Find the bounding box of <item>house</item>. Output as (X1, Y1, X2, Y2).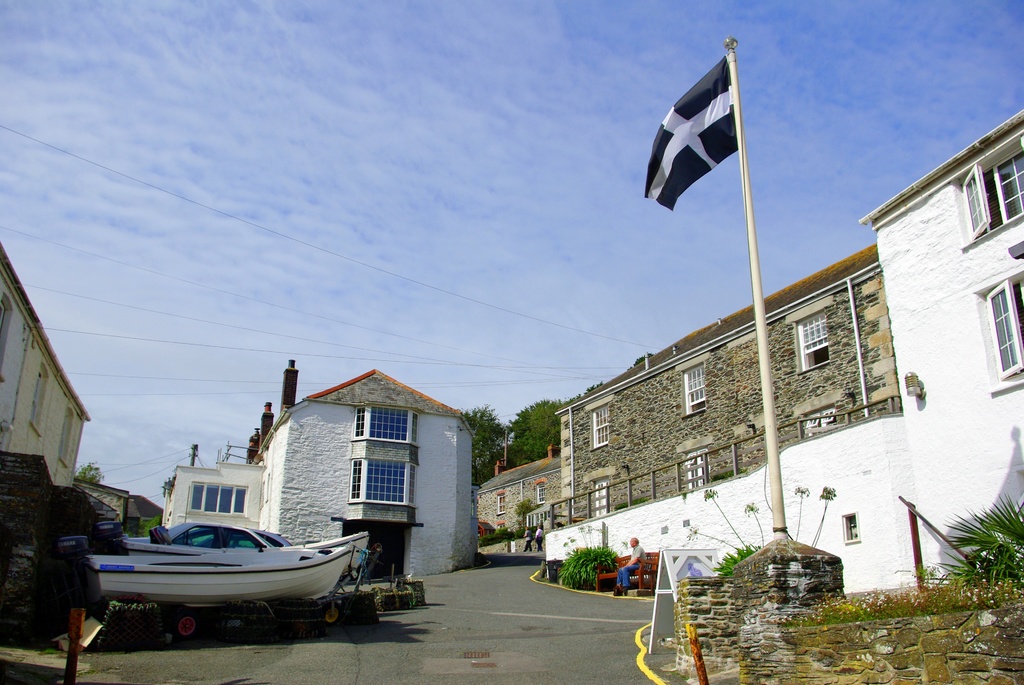
(546, 111, 1023, 590).
